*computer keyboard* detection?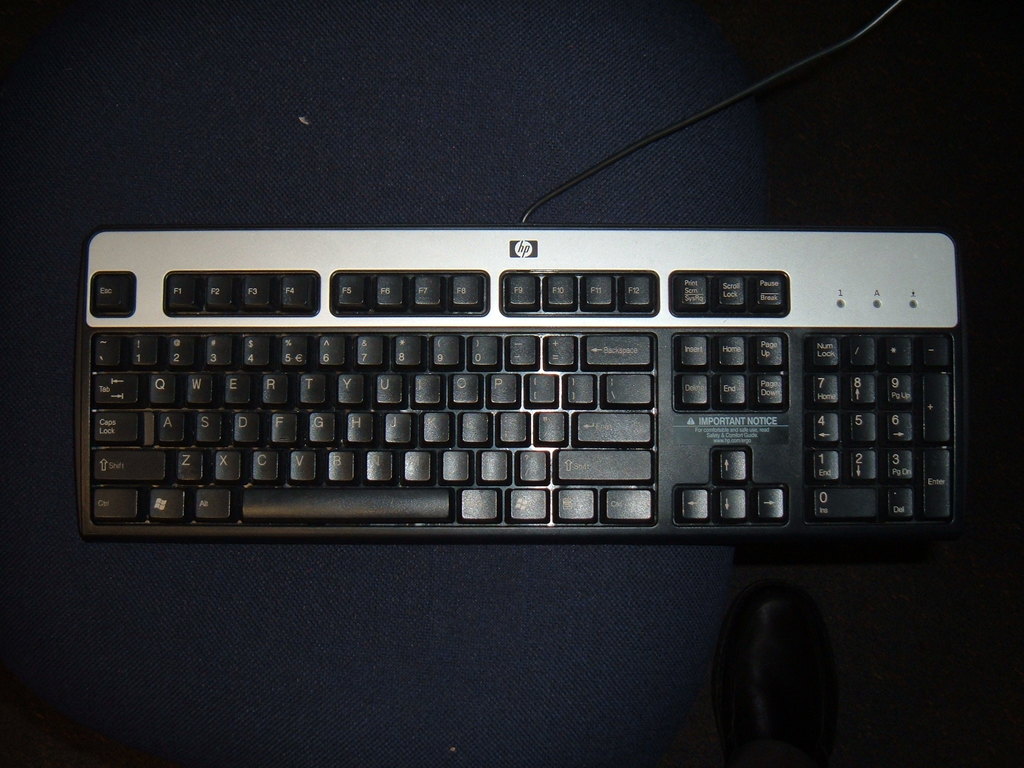
rect(74, 0, 964, 536)
